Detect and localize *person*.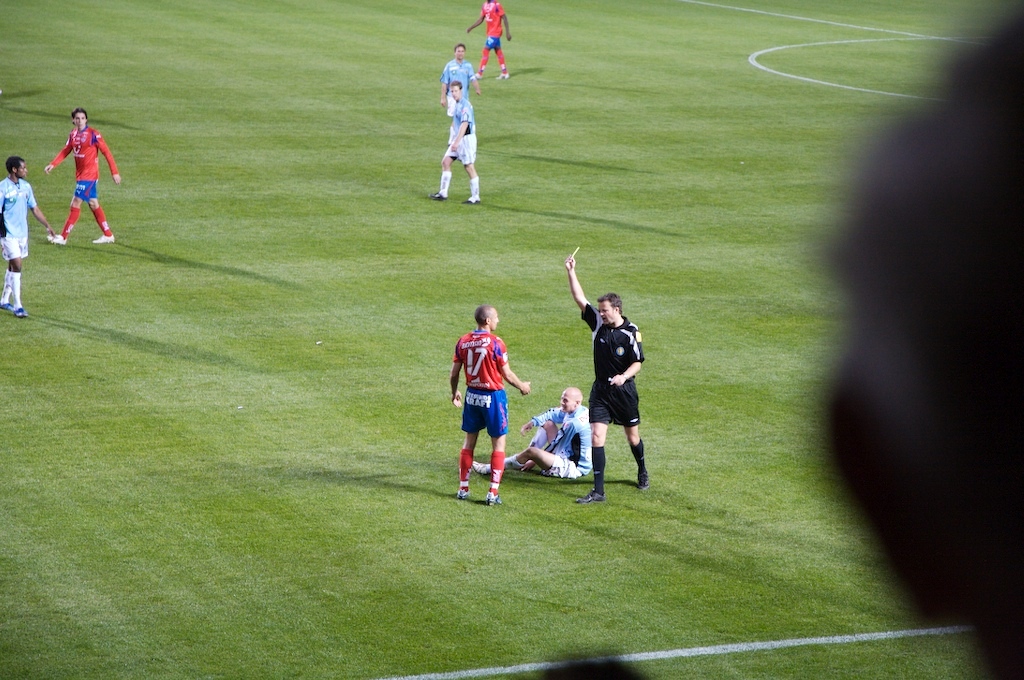
Localized at <box>467,388,596,485</box>.
